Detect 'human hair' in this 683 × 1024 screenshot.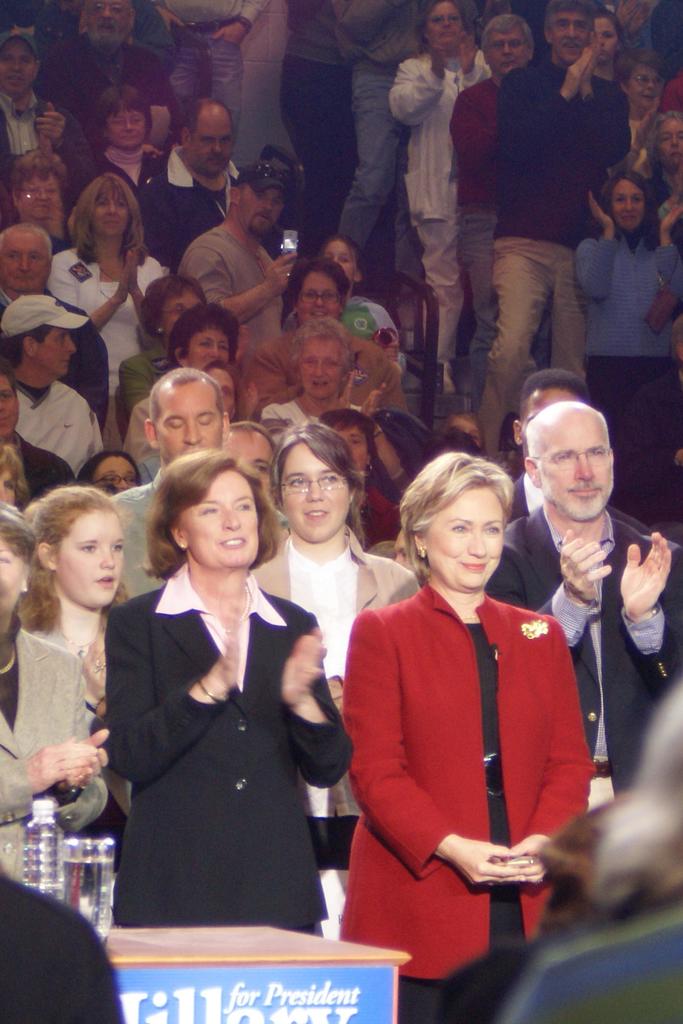
Detection: [left=477, top=15, right=532, bottom=46].
